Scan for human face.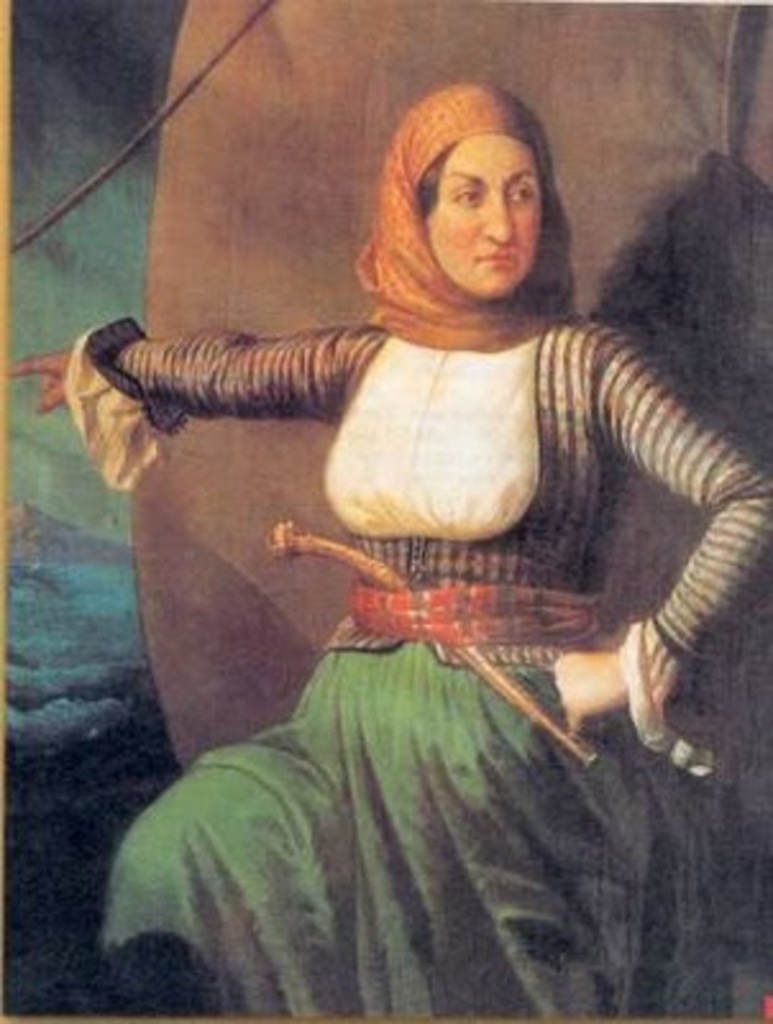
Scan result: rect(415, 133, 543, 302).
